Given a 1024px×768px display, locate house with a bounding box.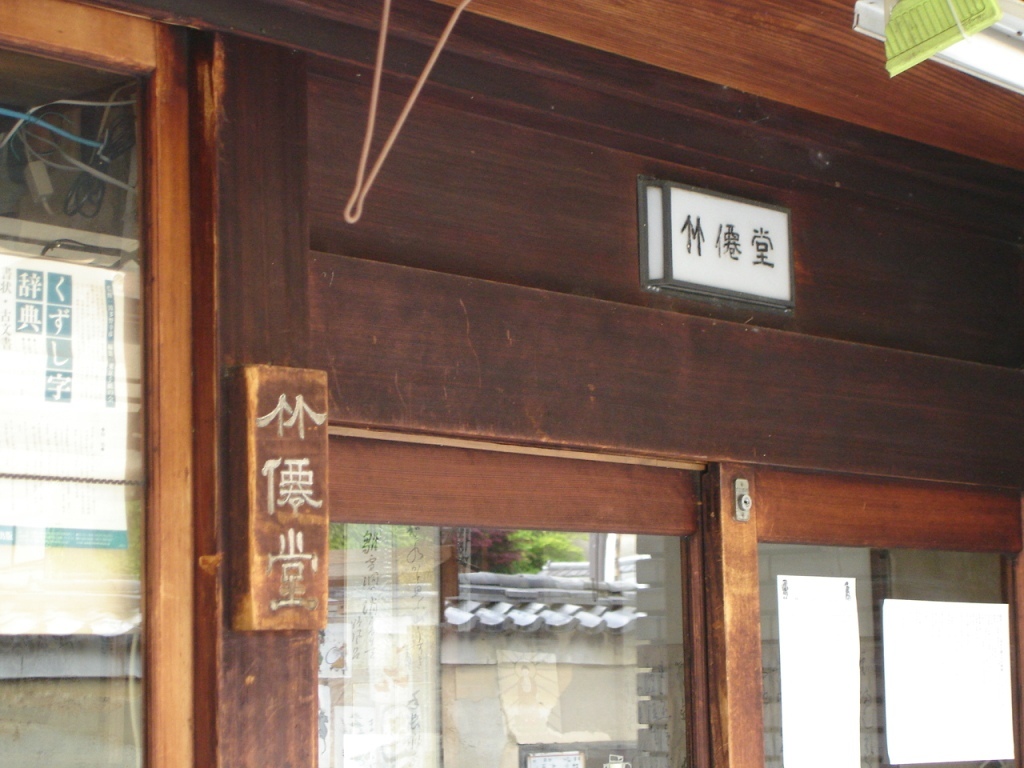
Located: <box>9,0,1023,767</box>.
